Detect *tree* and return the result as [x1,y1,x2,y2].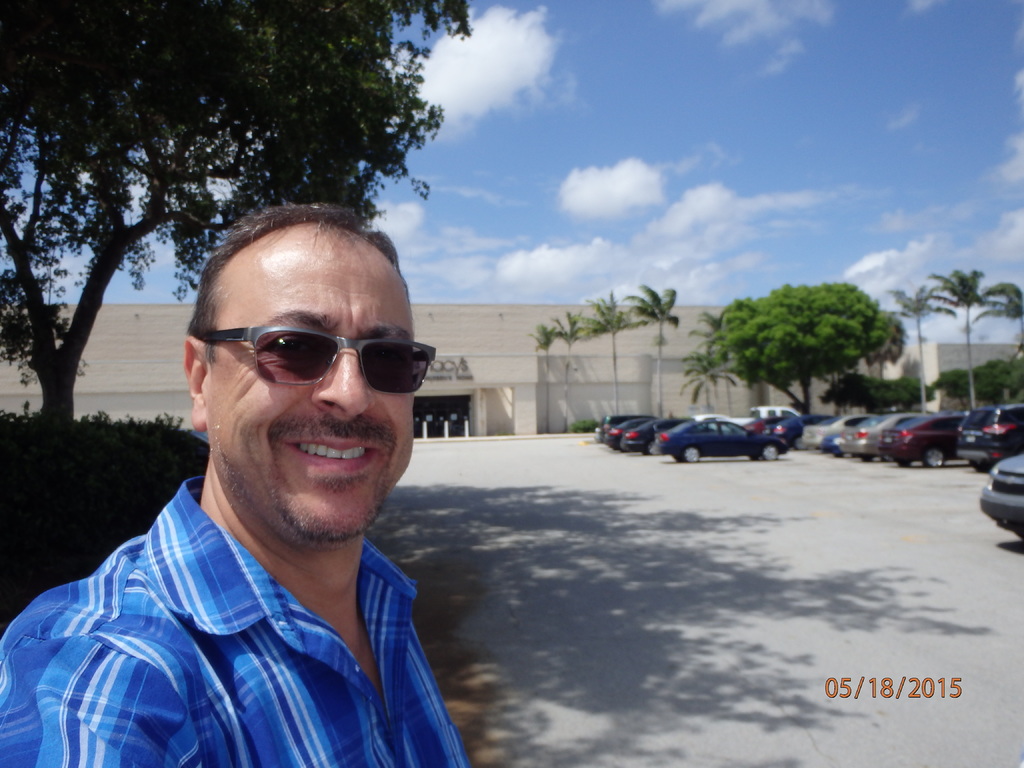
[0,0,470,431].
